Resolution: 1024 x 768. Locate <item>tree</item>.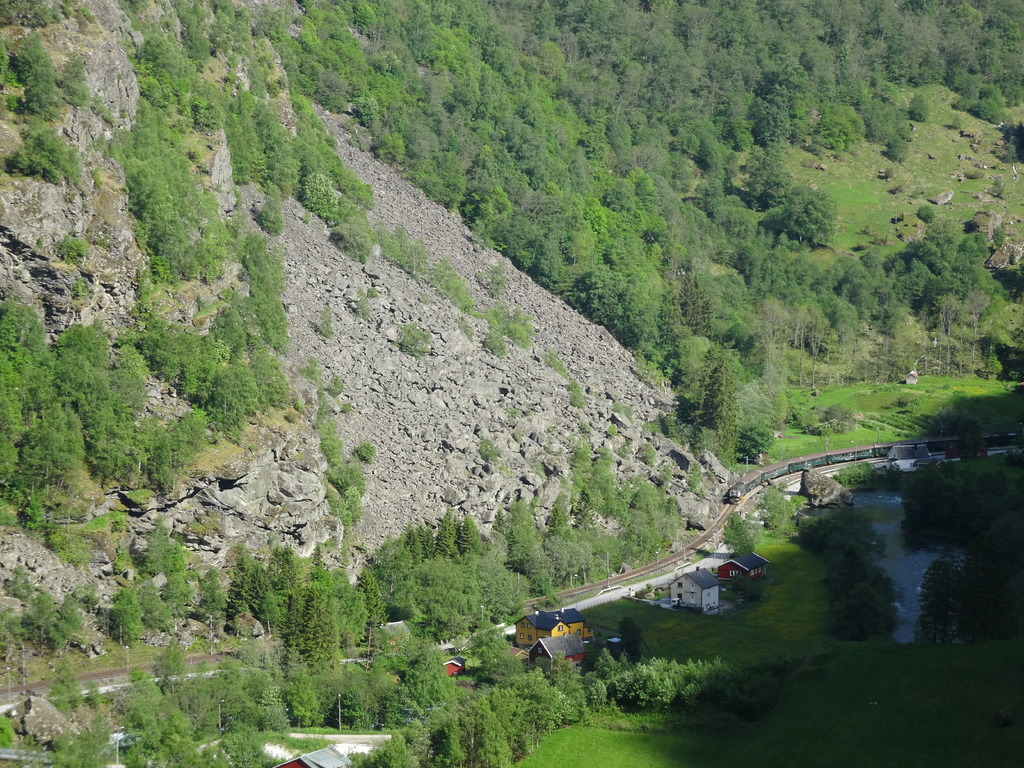
l=399, t=646, r=466, b=723.
